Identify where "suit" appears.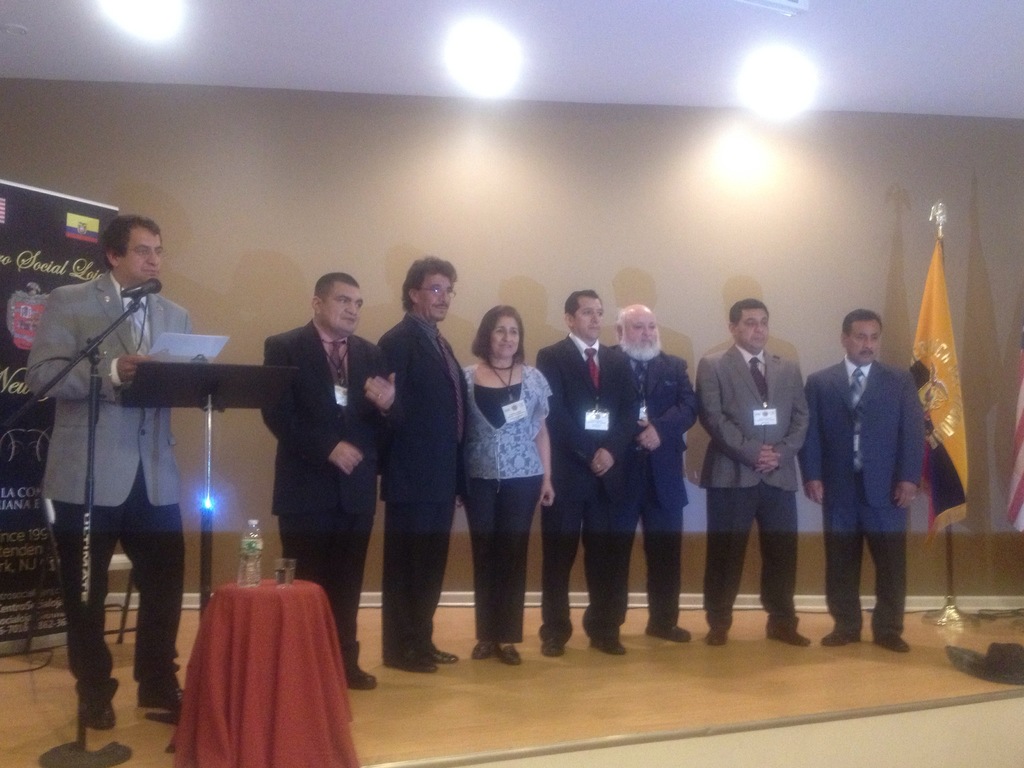
Appears at 802 358 927 616.
